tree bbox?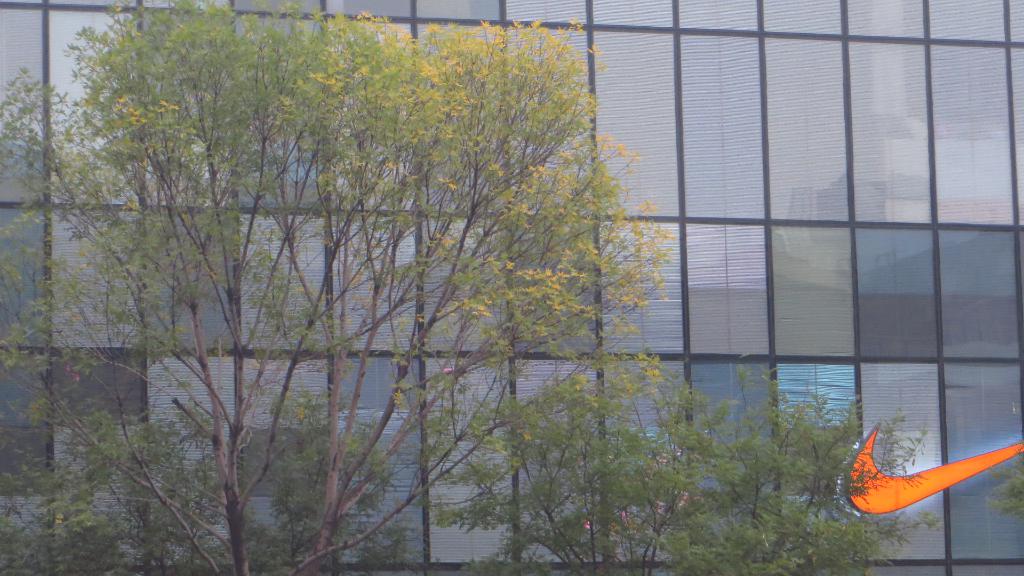
detection(47, 0, 730, 533)
